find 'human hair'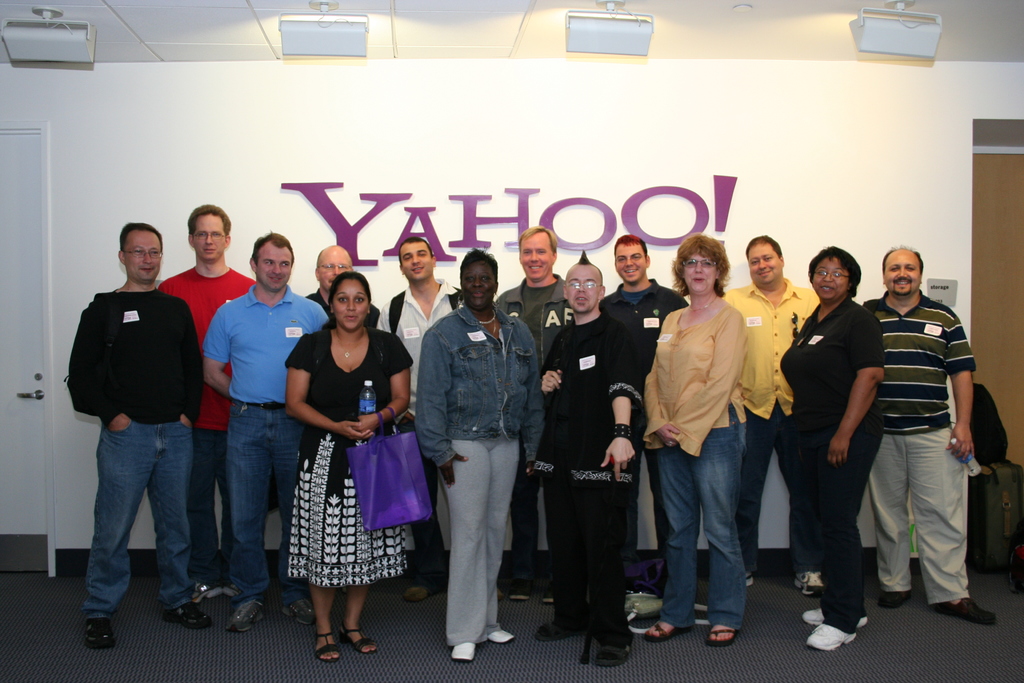
detection(808, 246, 862, 300)
